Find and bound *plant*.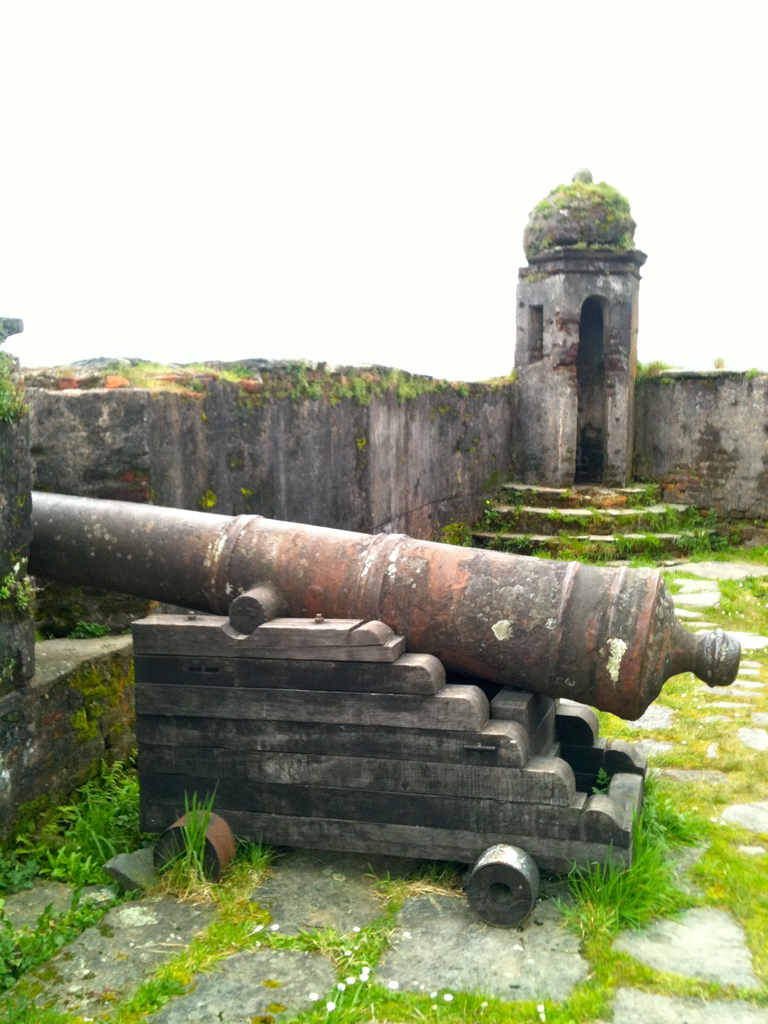
Bound: locate(59, 614, 122, 648).
